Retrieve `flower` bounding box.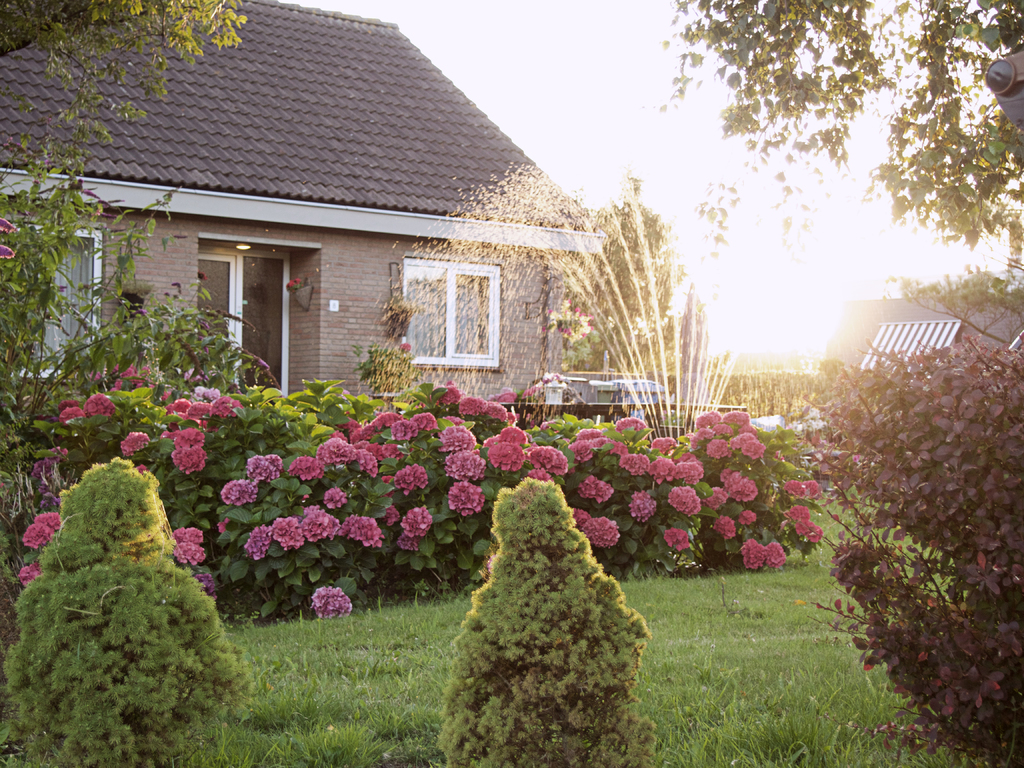
Bounding box: 307 584 360 621.
